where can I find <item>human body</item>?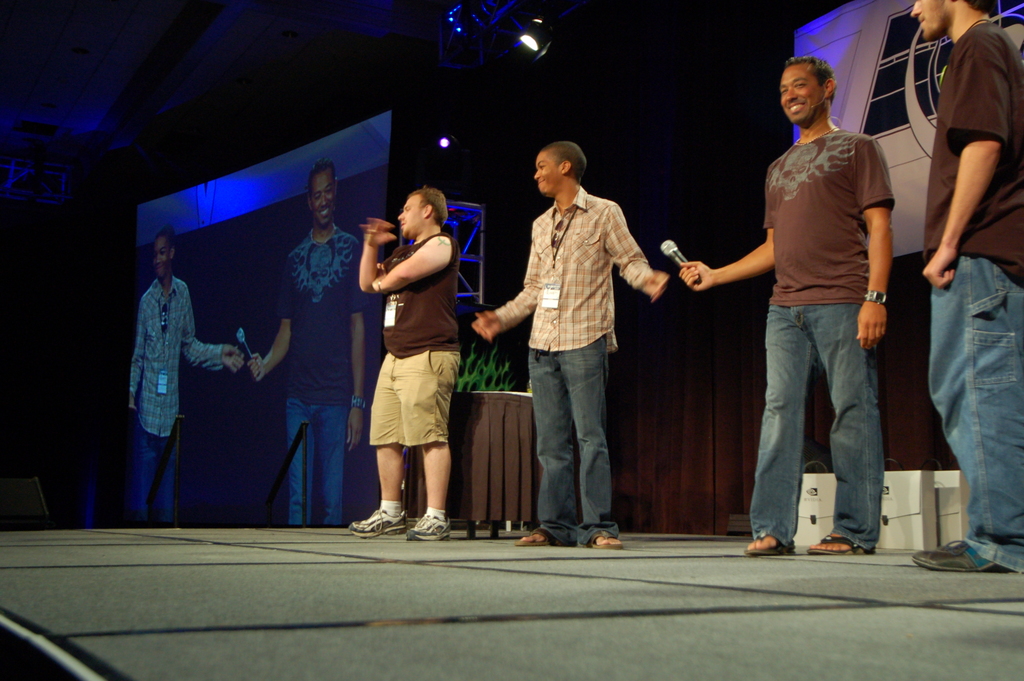
You can find it at [x1=245, y1=158, x2=367, y2=526].
